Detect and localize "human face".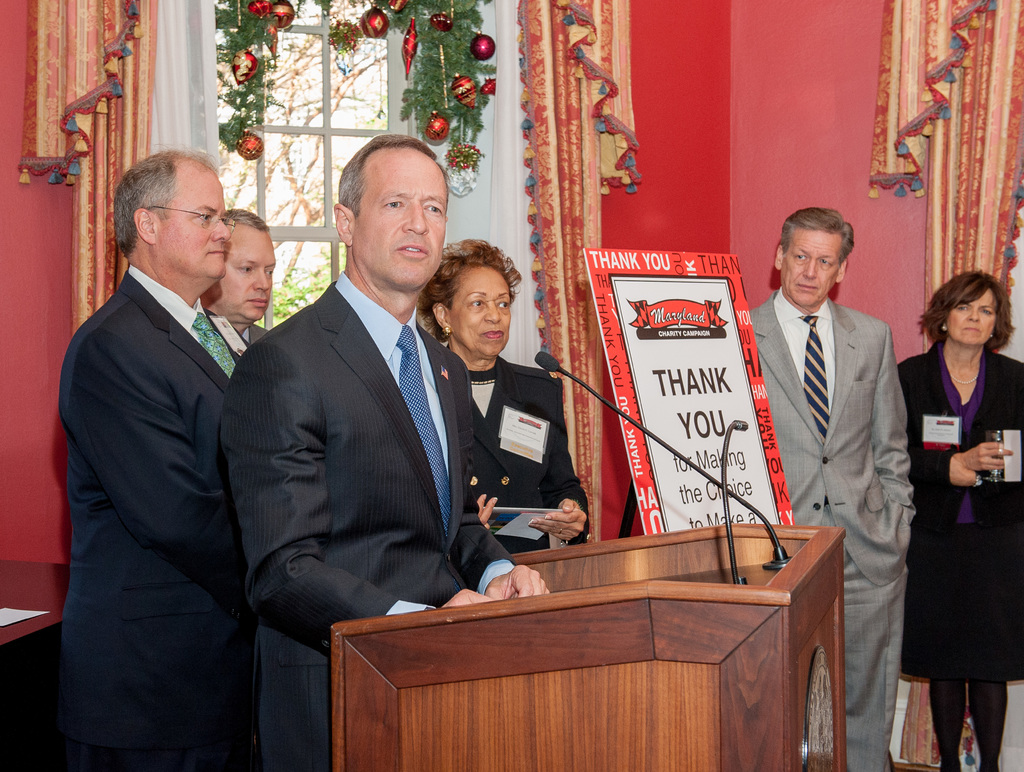
Localized at (781,229,838,309).
